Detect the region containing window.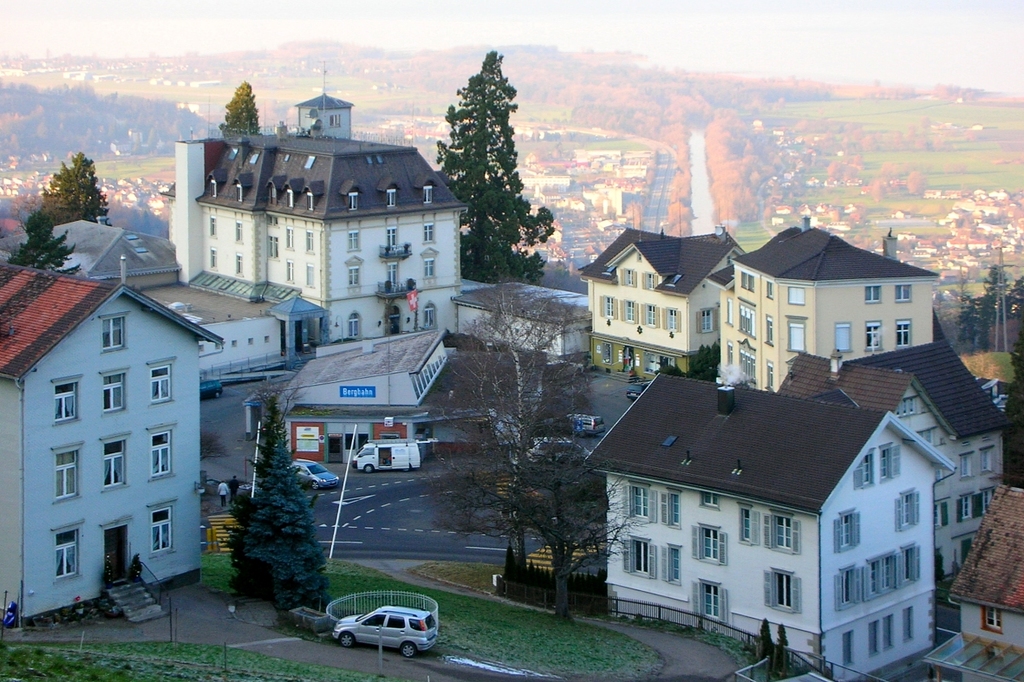
locate(764, 315, 775, 346).
